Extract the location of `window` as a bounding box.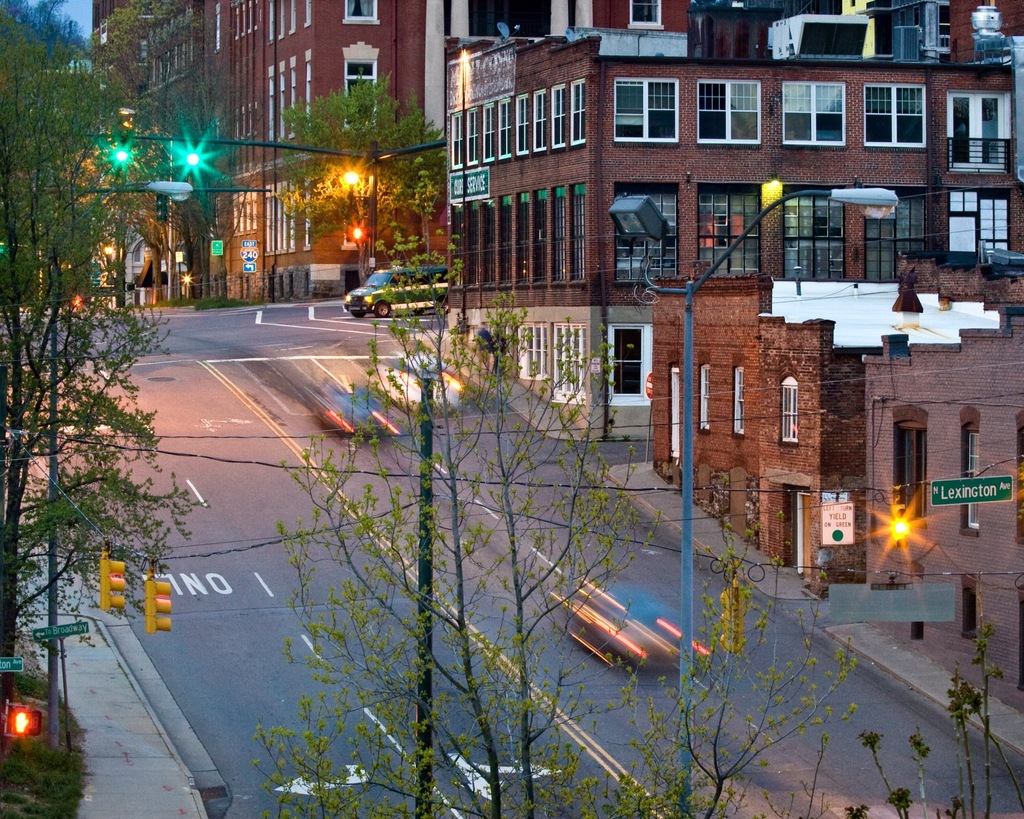
693 178 760 279.
